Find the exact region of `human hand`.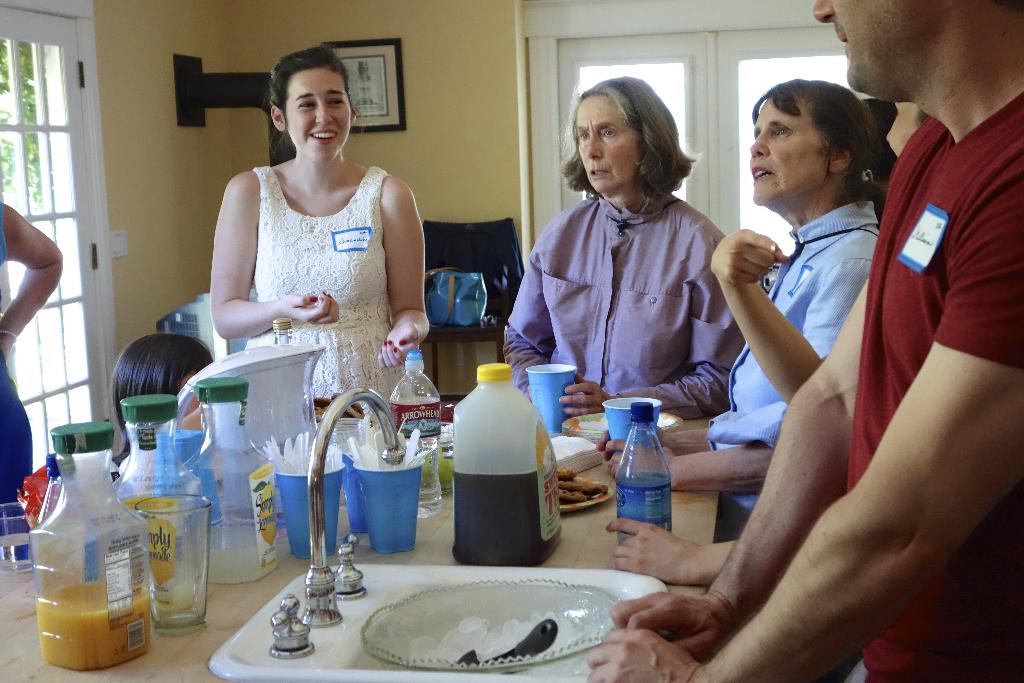
Exact region: l=725, t=219, r=806, b=301.
